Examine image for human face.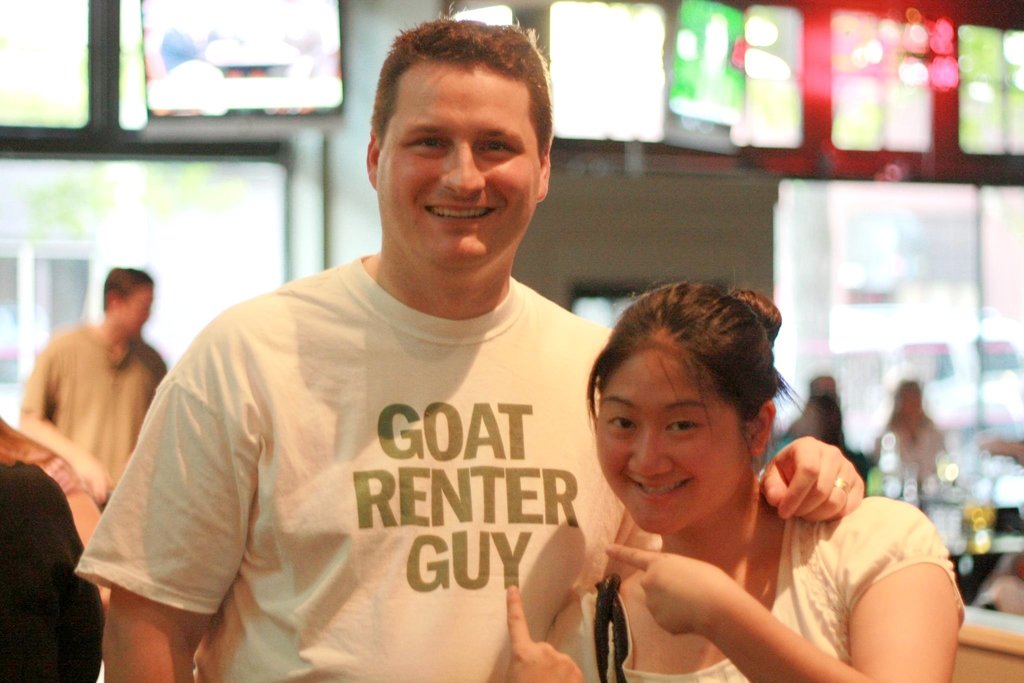
Examination result: rect(376, 70, 540, 268).
